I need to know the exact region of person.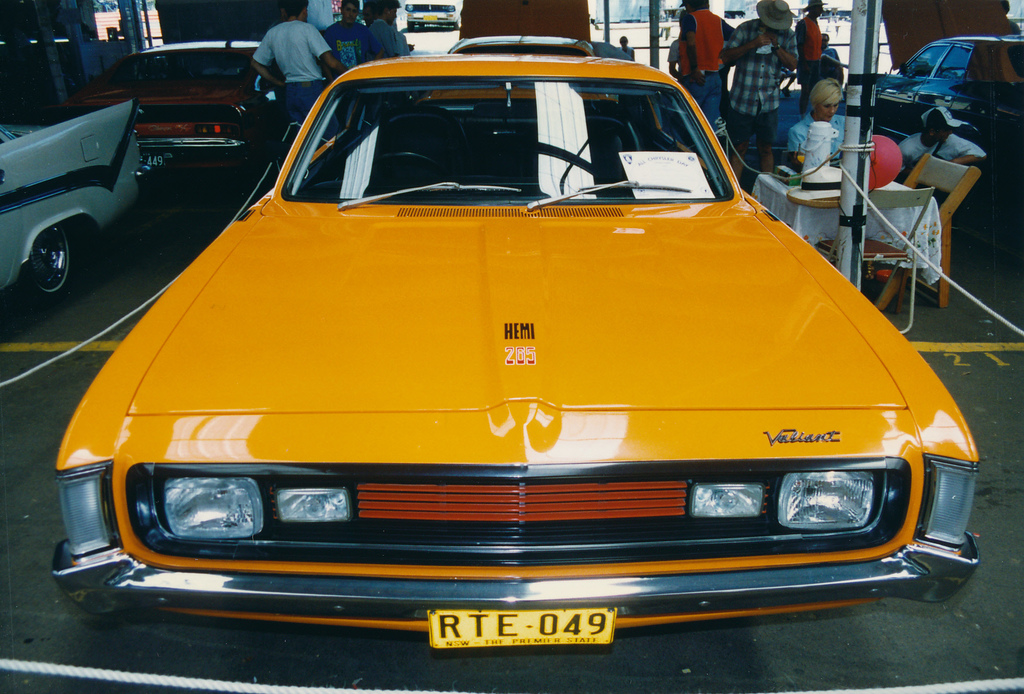
Region: Rect(234, 33, 326, 115).
